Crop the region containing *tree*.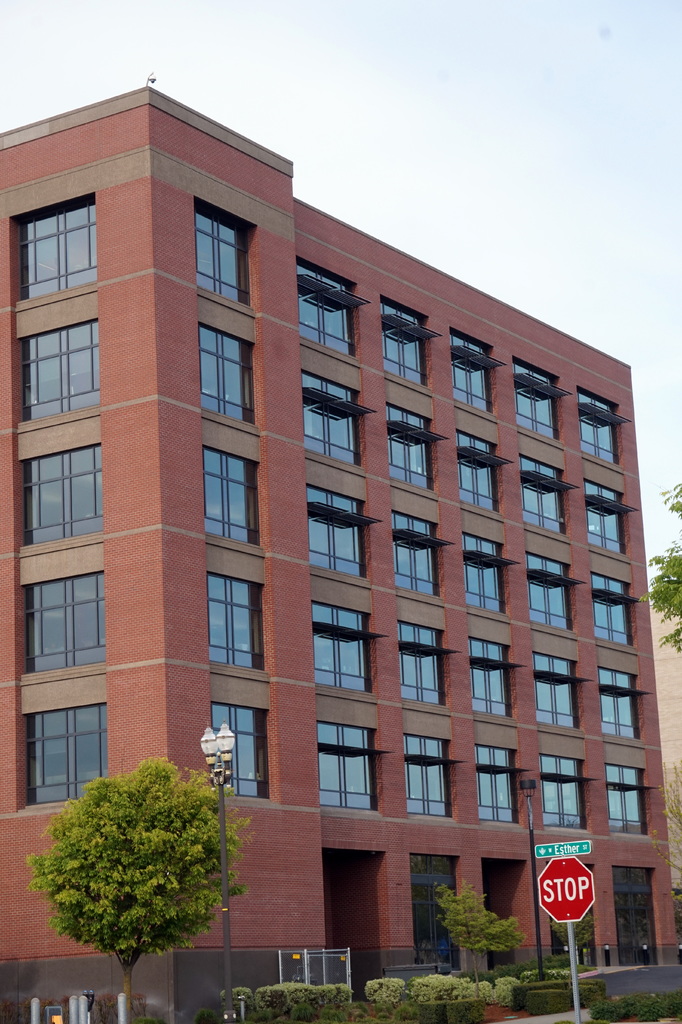
Crop region: 430:879:519:986.
